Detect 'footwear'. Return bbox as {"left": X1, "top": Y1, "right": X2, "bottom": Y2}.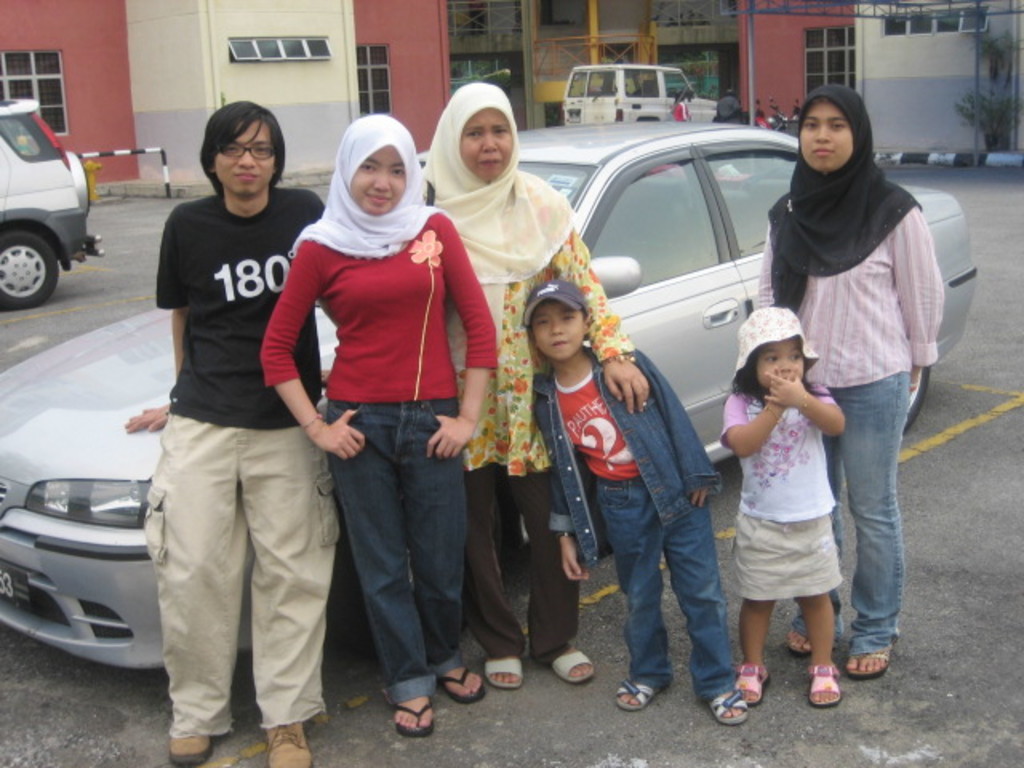
{"left": 171, "top": 736, "right": 214, "bottom": 766}.
